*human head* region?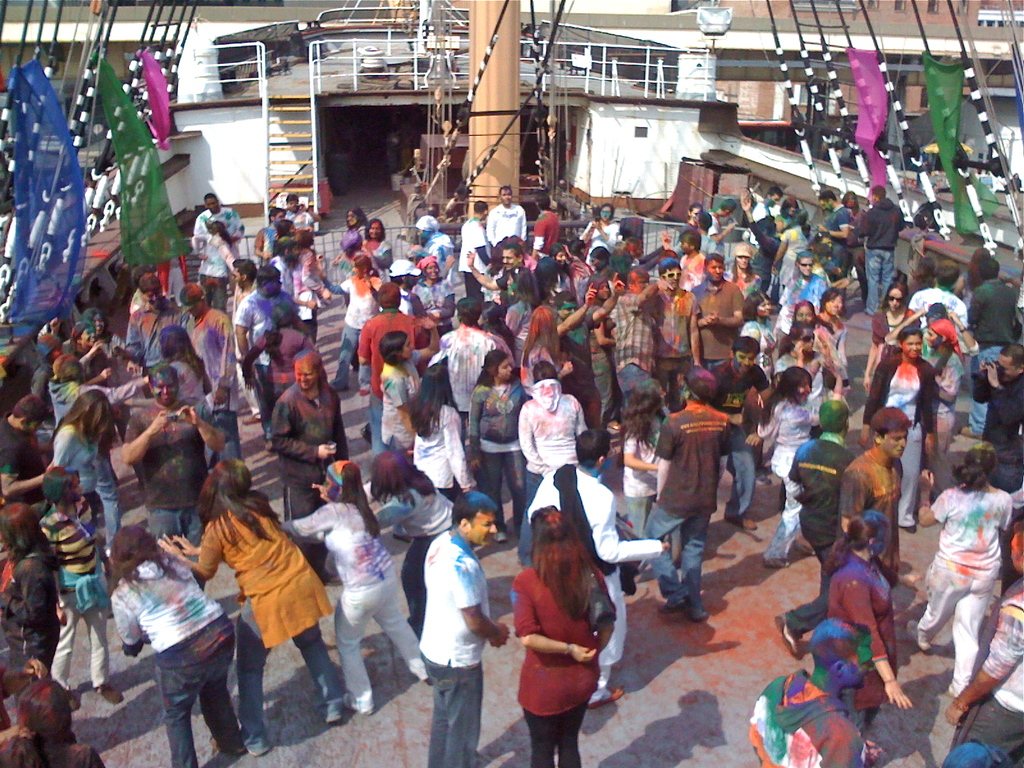
l=296, t=355, r=324, b=388
